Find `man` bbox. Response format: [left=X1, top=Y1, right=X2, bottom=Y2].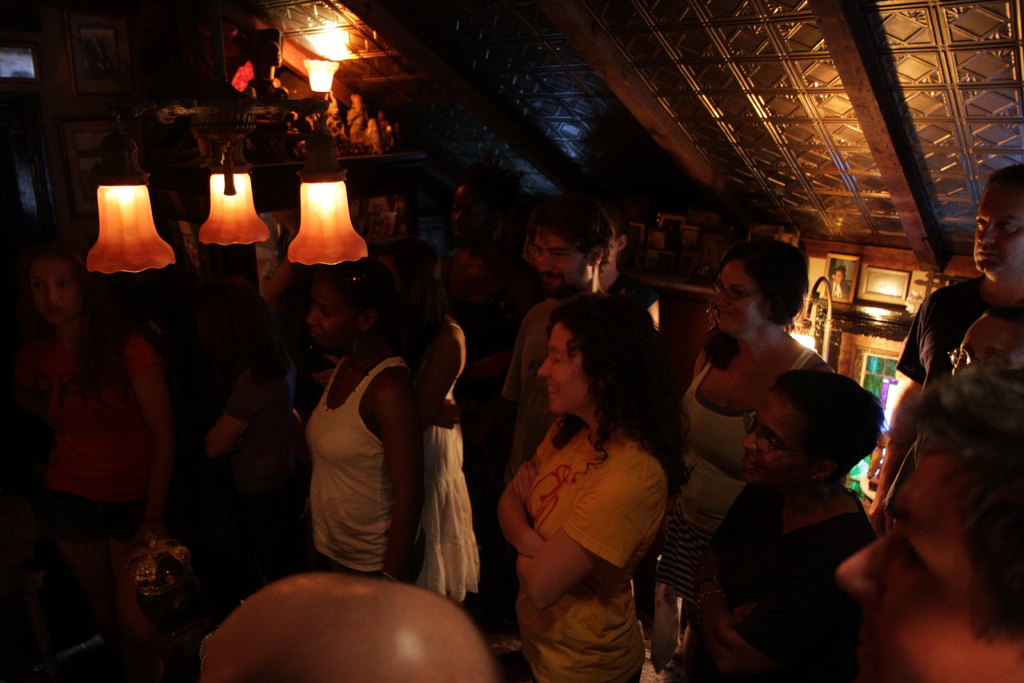
[left=951, top=309, right=1021, bottom=374].
